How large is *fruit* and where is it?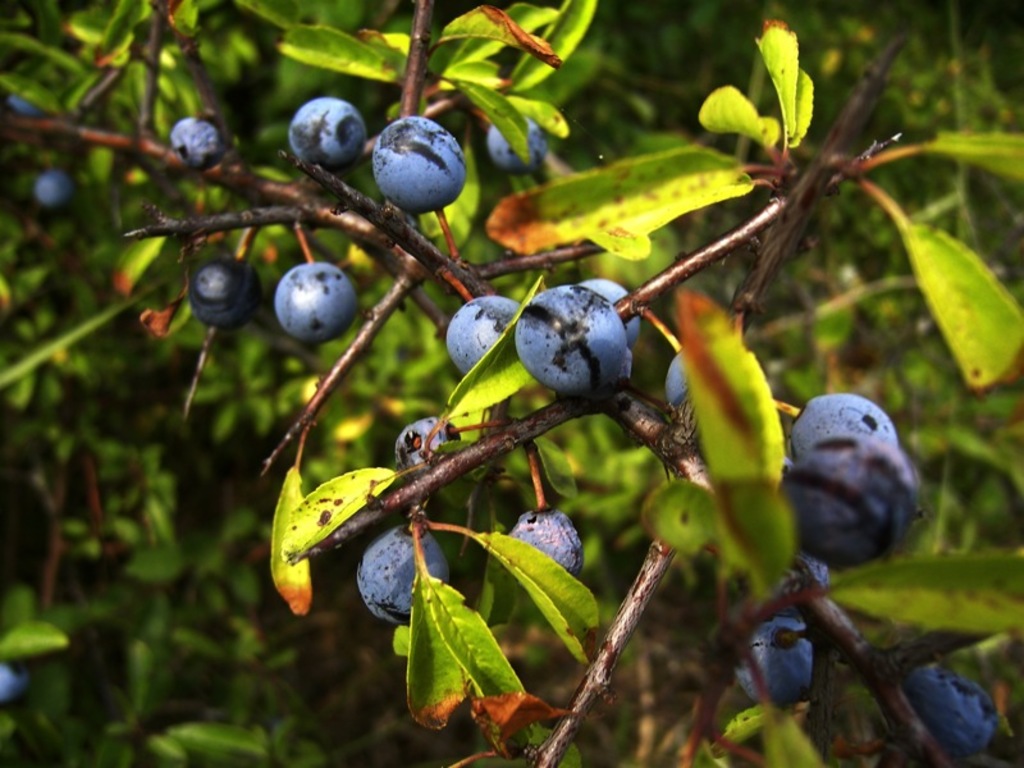
Bounding box: {"x1": 443, "y1": 294, "x2": 534, "y2": 379}.
